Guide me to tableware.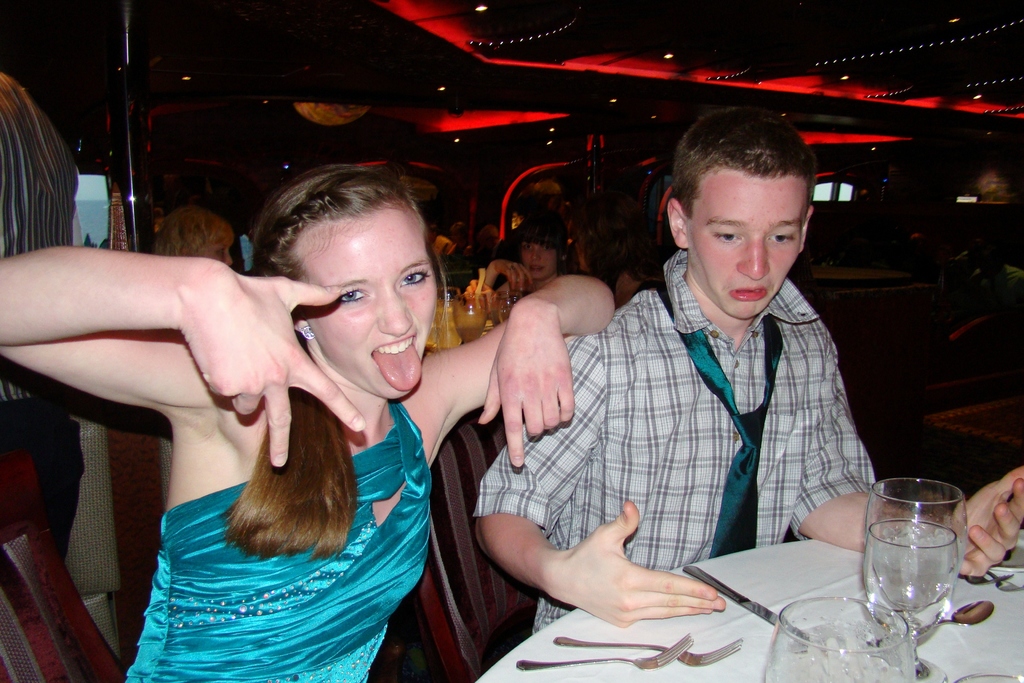
Guidance: BBox(512, 632, 694, 671).
